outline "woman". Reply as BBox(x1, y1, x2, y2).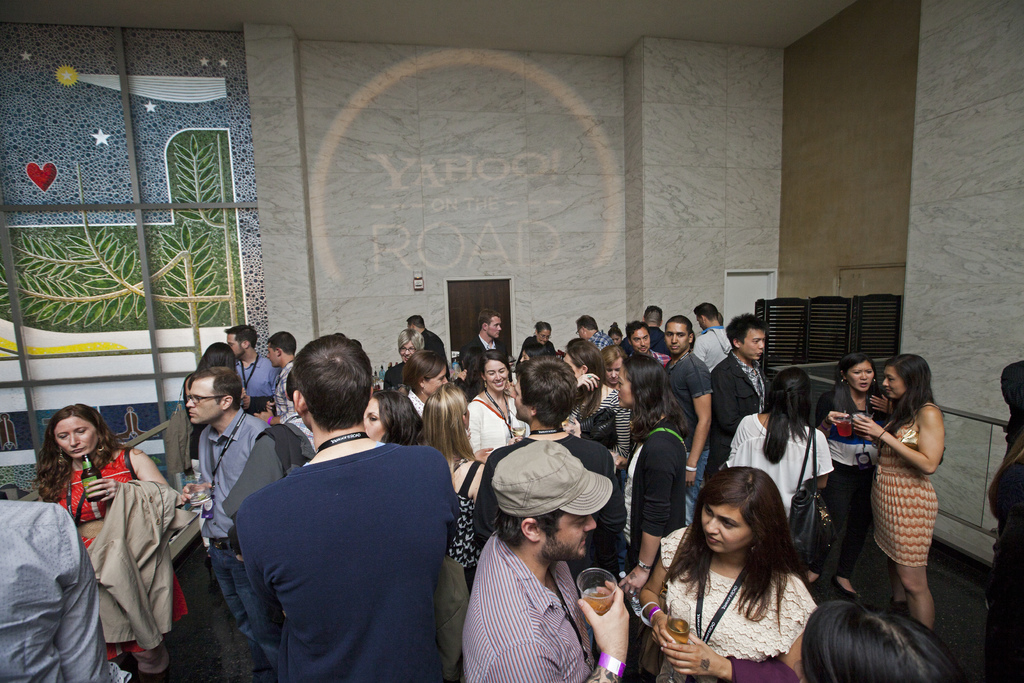
BBox(563, 335, 634, 473).
